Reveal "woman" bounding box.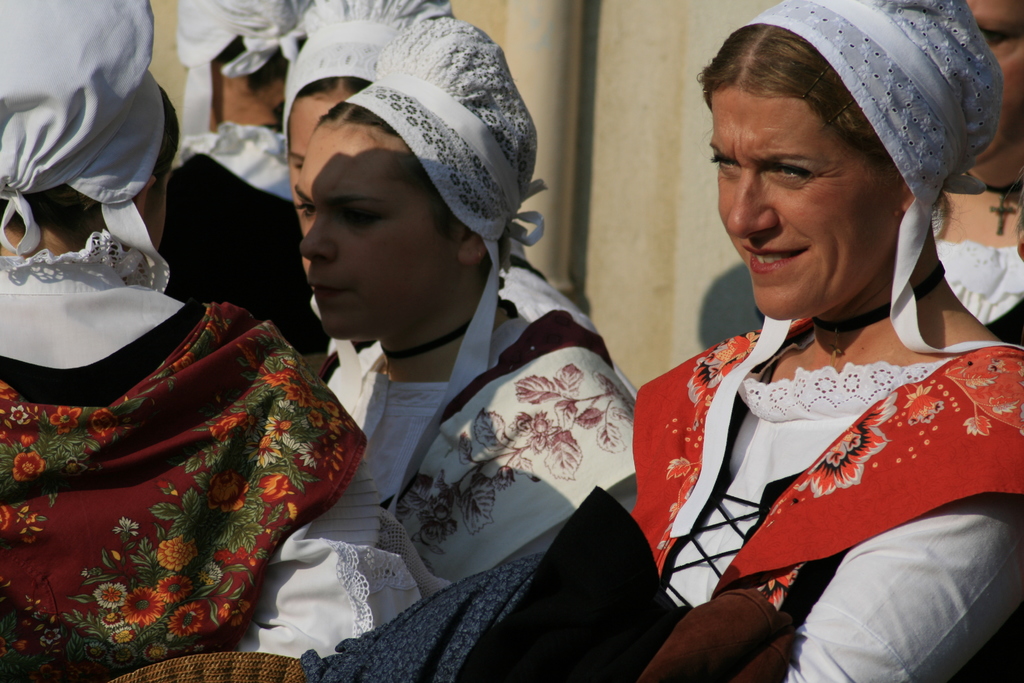
Revealed: 237:101:646:662.
